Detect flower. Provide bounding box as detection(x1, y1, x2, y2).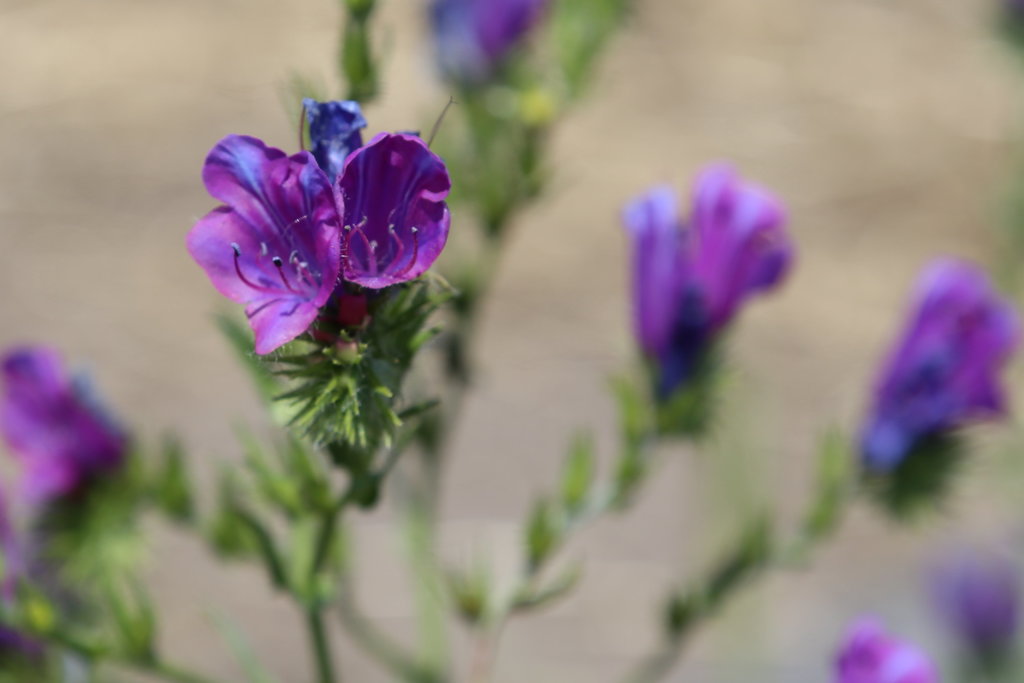
detection(836, 619, 938, 682).
